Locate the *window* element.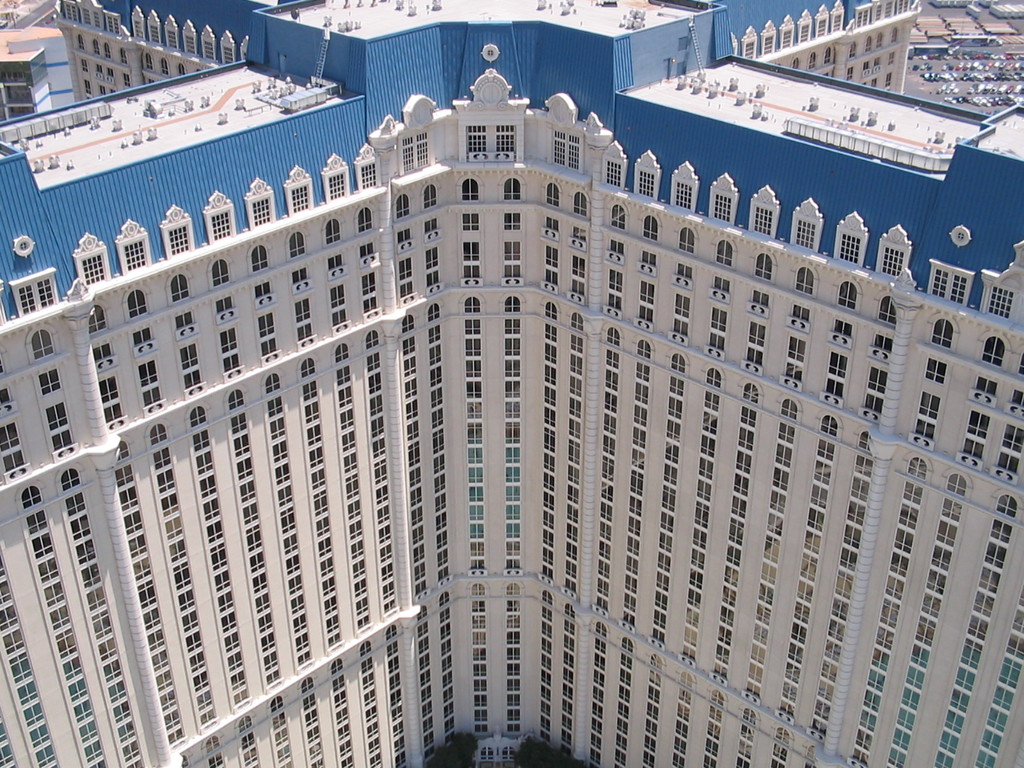
Element bbox: (x1=428, y1=245, x2=439, y2=266).
